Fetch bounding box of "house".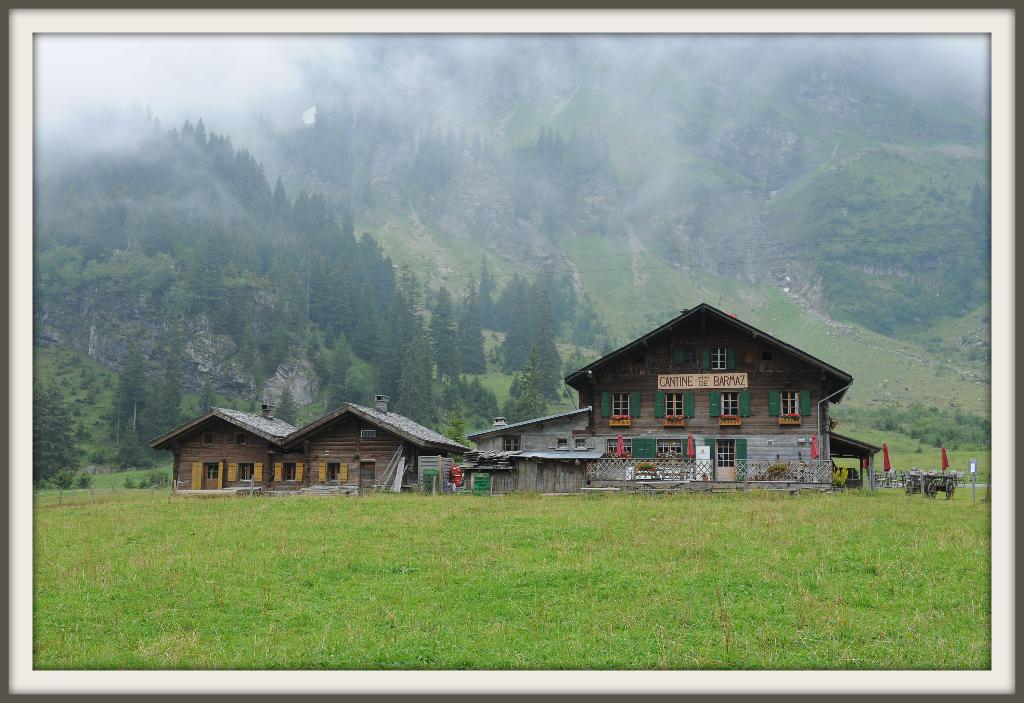
Bbox: crop(465, 298, 881, 490).
